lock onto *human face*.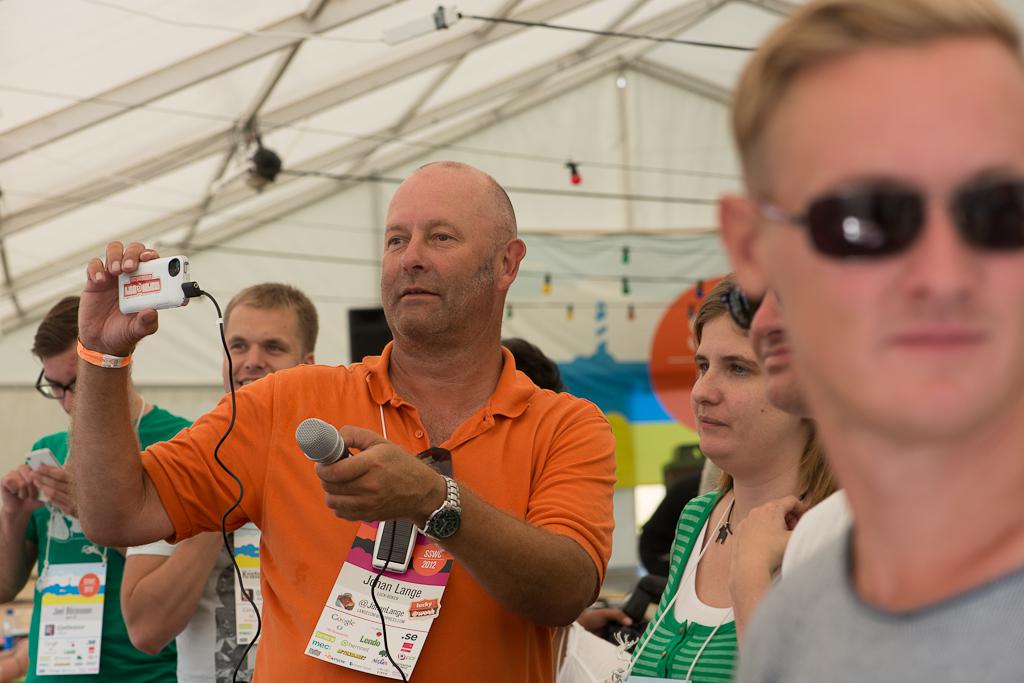
Locked: bbox=(764, 28, 1023, 431).
